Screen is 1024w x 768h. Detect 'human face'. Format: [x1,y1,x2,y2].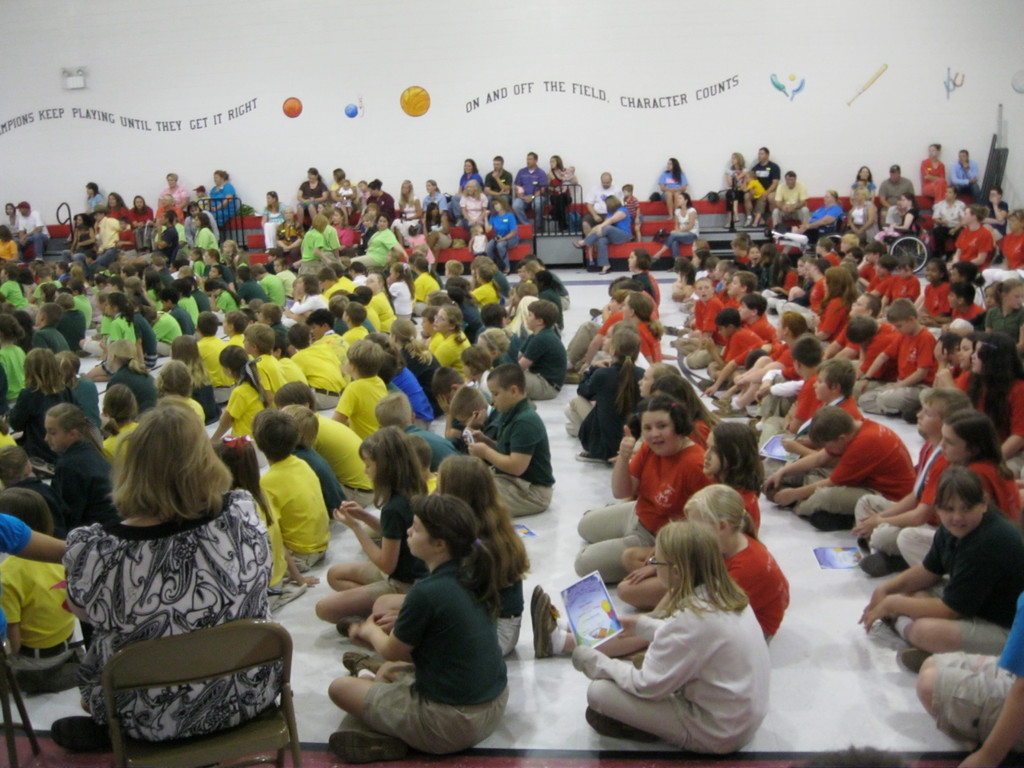
[207,269,218,276].
